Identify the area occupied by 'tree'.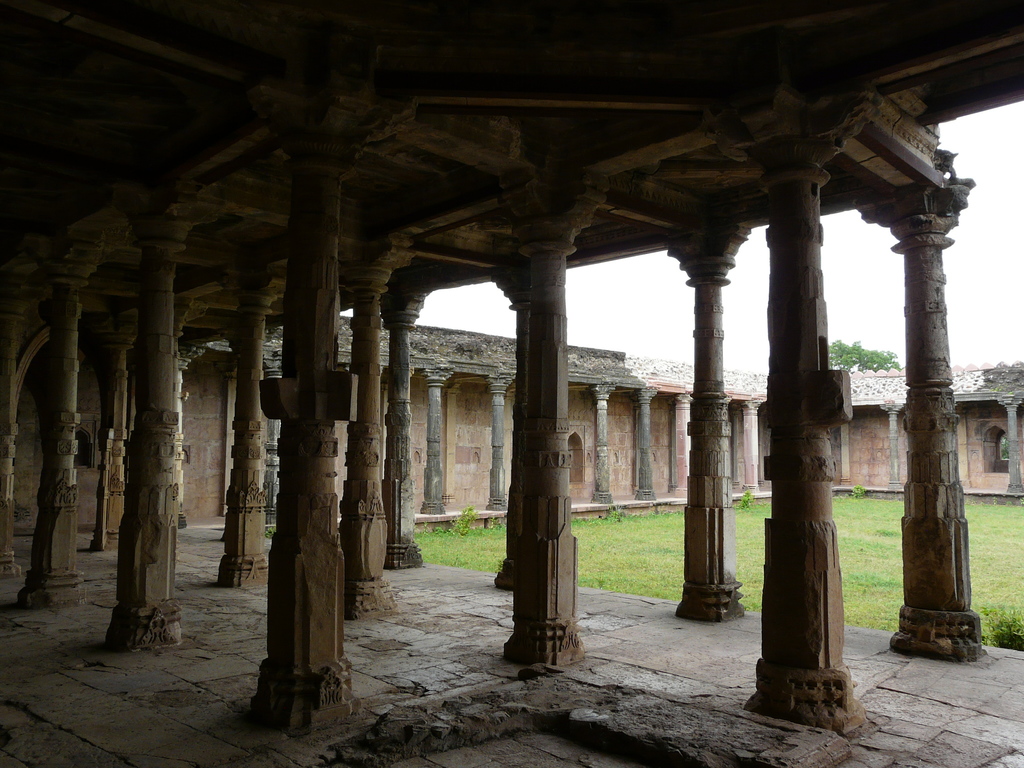
Area: bbox(829, 340, 893, 369).
